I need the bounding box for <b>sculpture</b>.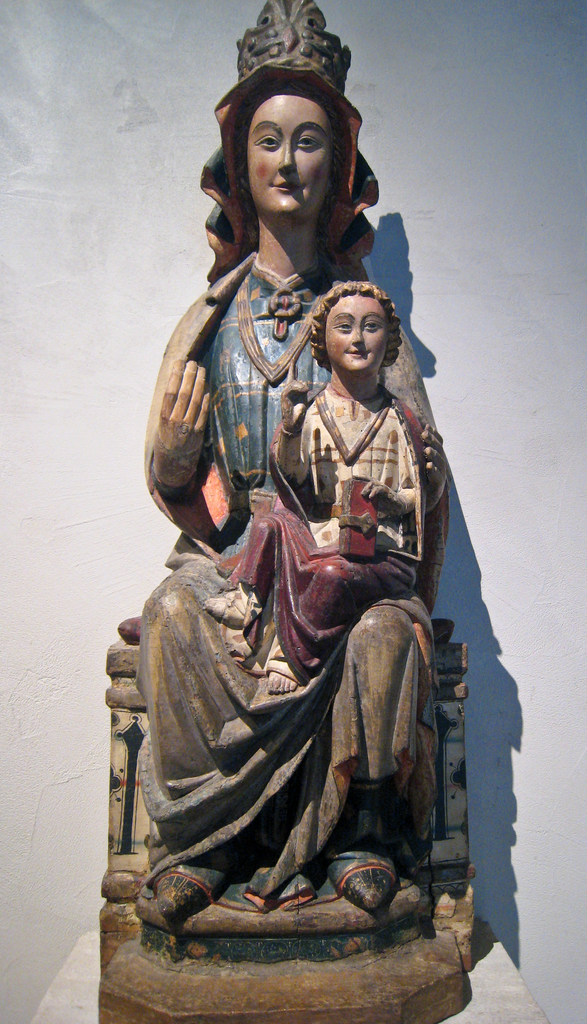
Here it is: detection(143, 0, 434, 910).
